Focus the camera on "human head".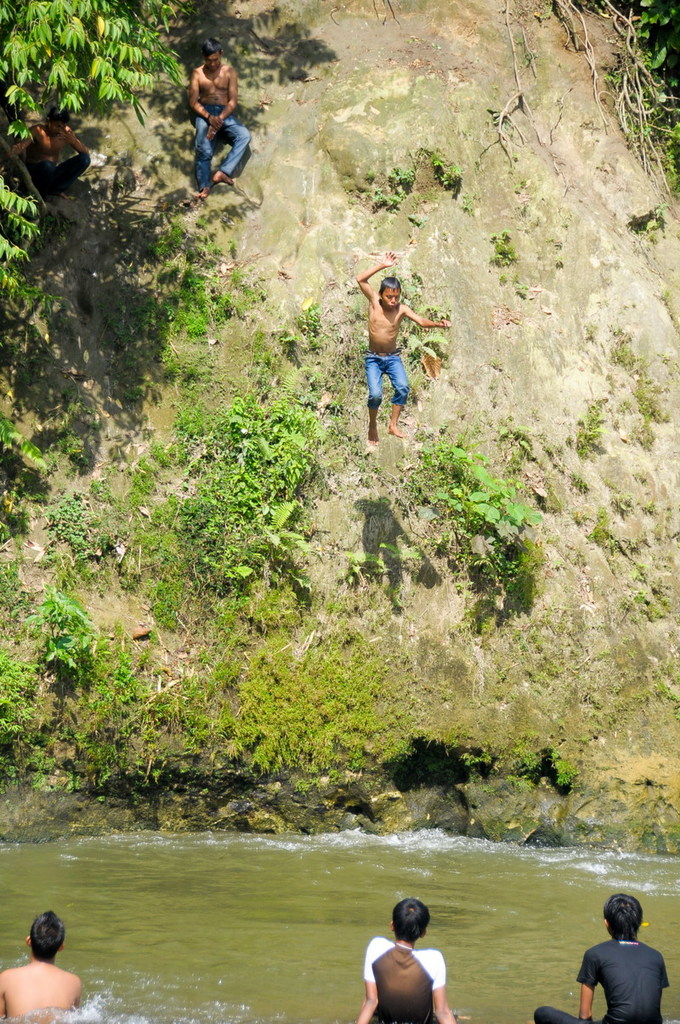
Focus region: rect(371, 275, 401, 310).
